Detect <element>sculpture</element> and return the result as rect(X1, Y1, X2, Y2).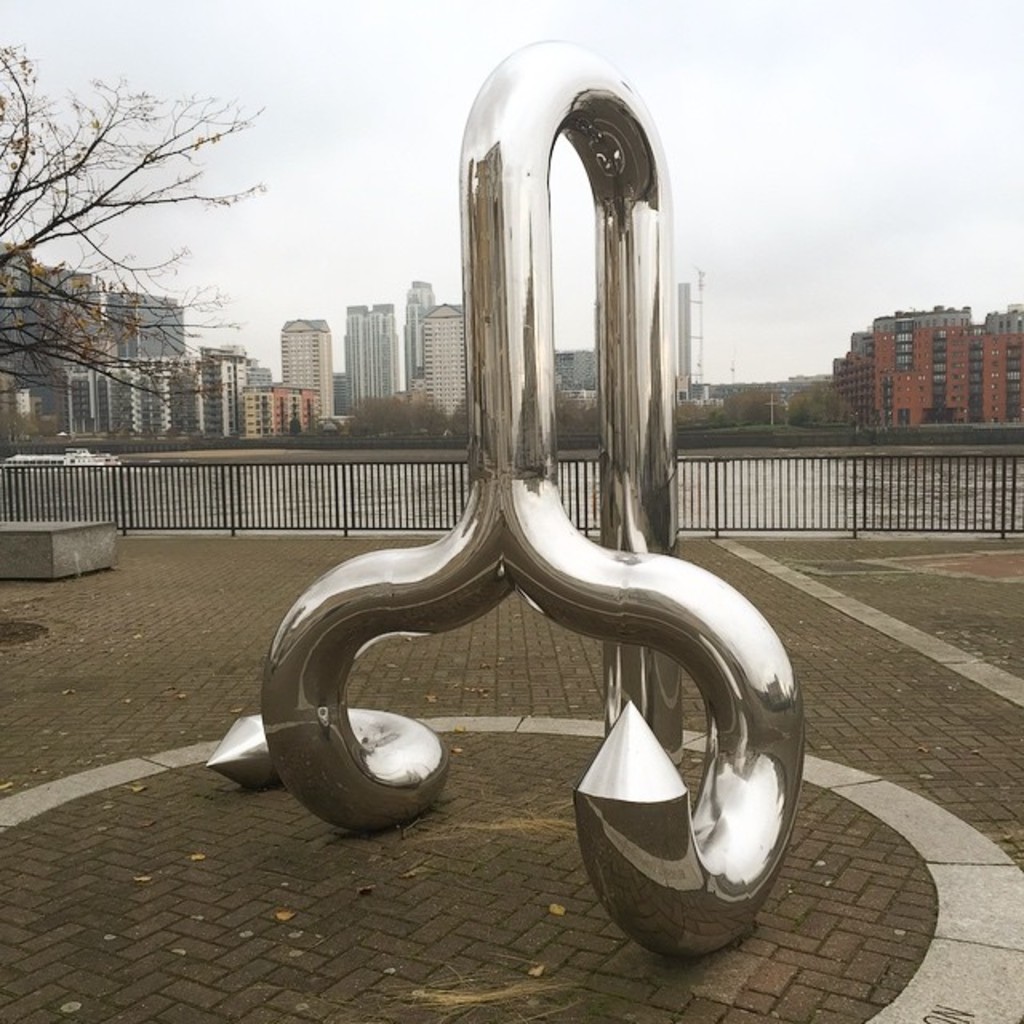
rect(221, 38, 802, 960).
